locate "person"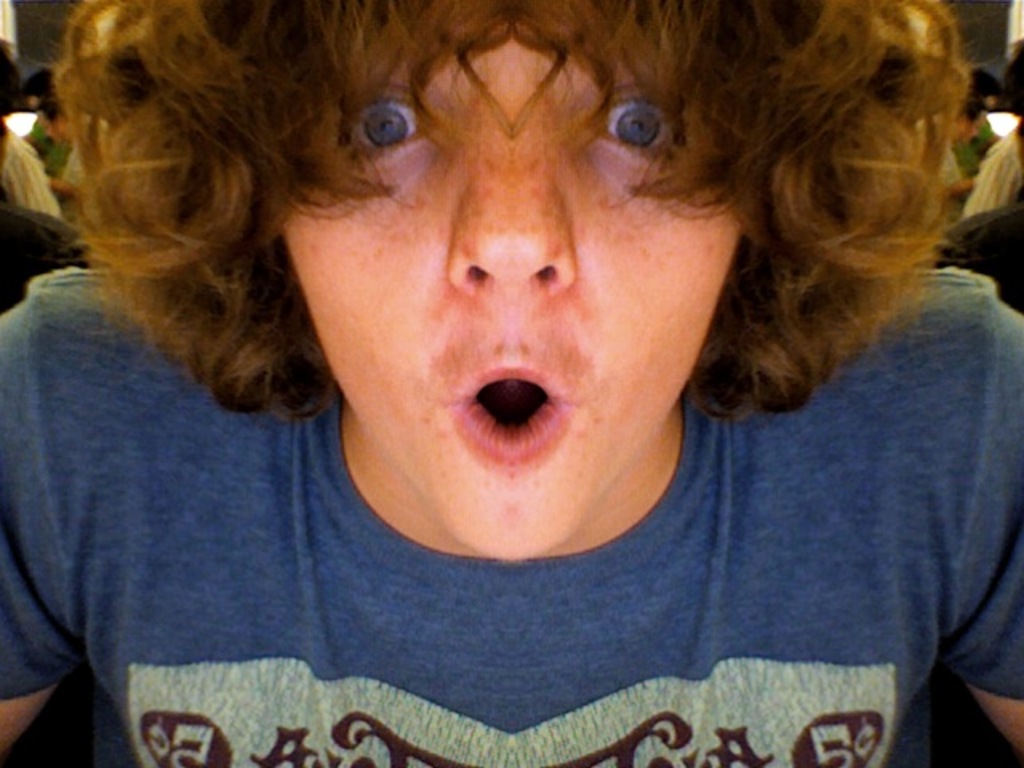
bbox(941, 96, 992, 221)
